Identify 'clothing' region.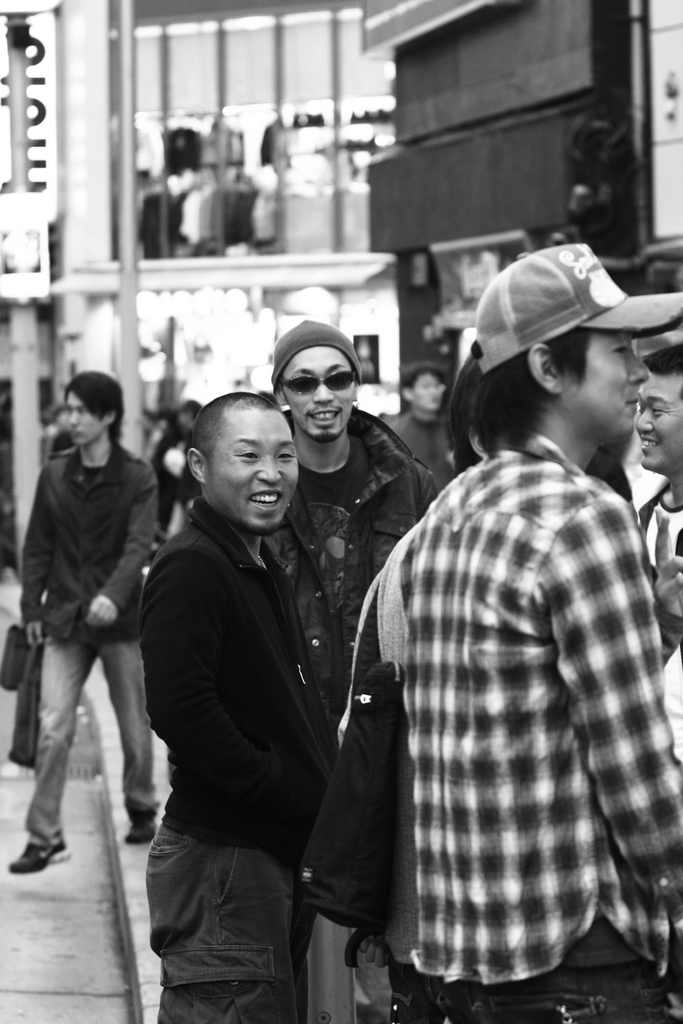
Region: <bbox>383, 400, 468, 516</bbox>.
